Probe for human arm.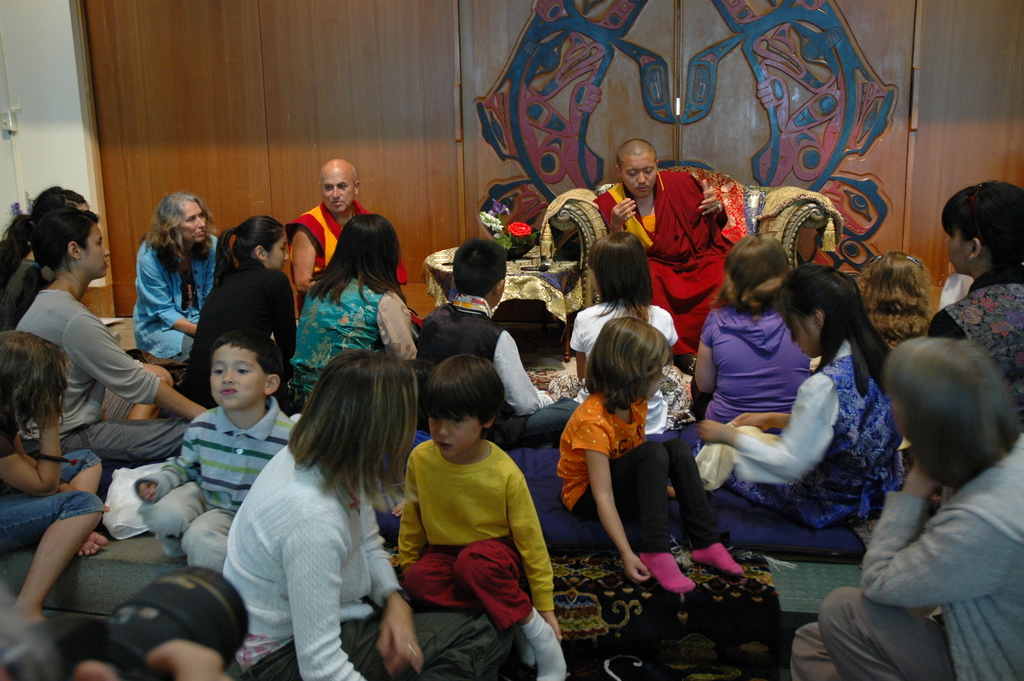
Probe result: <region>383, 449, 439, 567</region>.
